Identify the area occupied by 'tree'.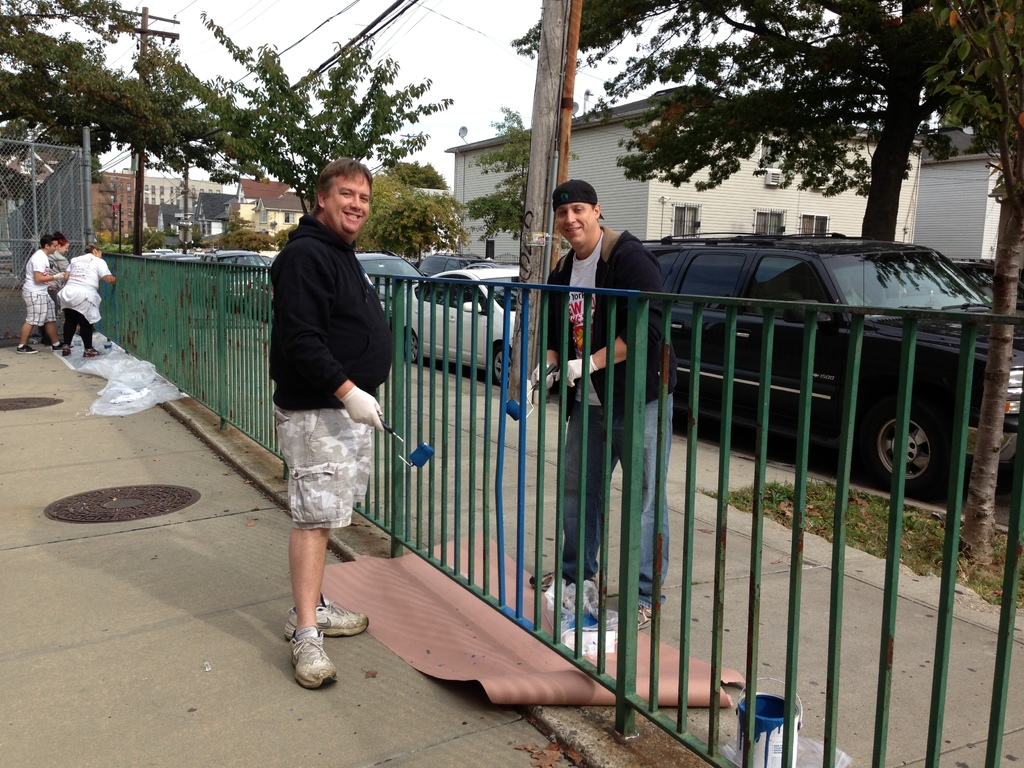
Area: box(128, 40, 456, 262).
